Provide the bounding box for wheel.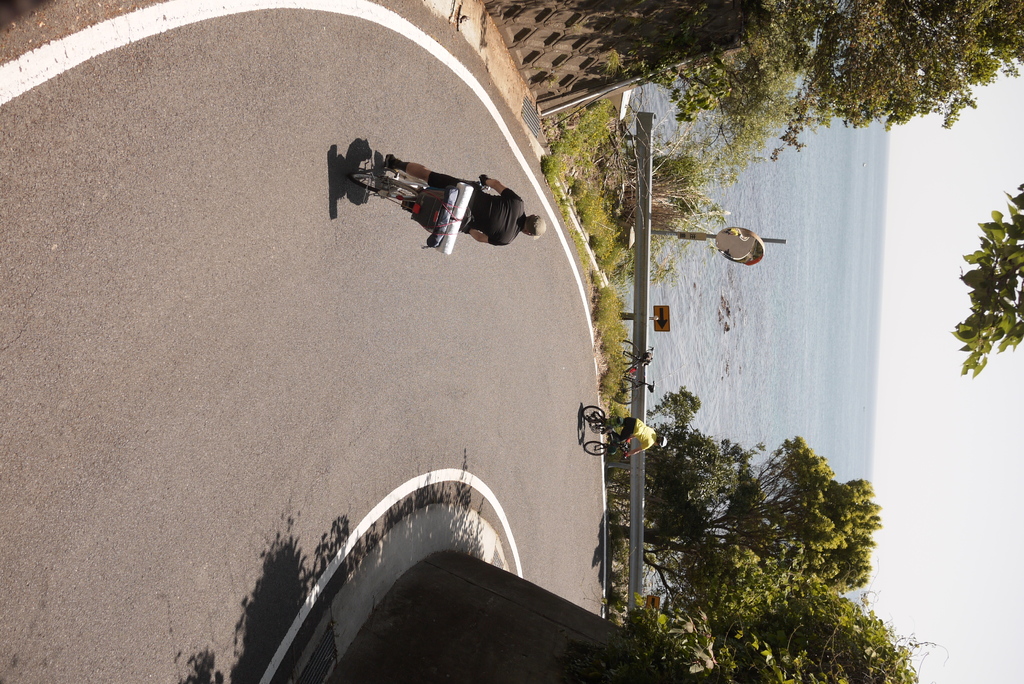
[619, 340, 640, 361].
